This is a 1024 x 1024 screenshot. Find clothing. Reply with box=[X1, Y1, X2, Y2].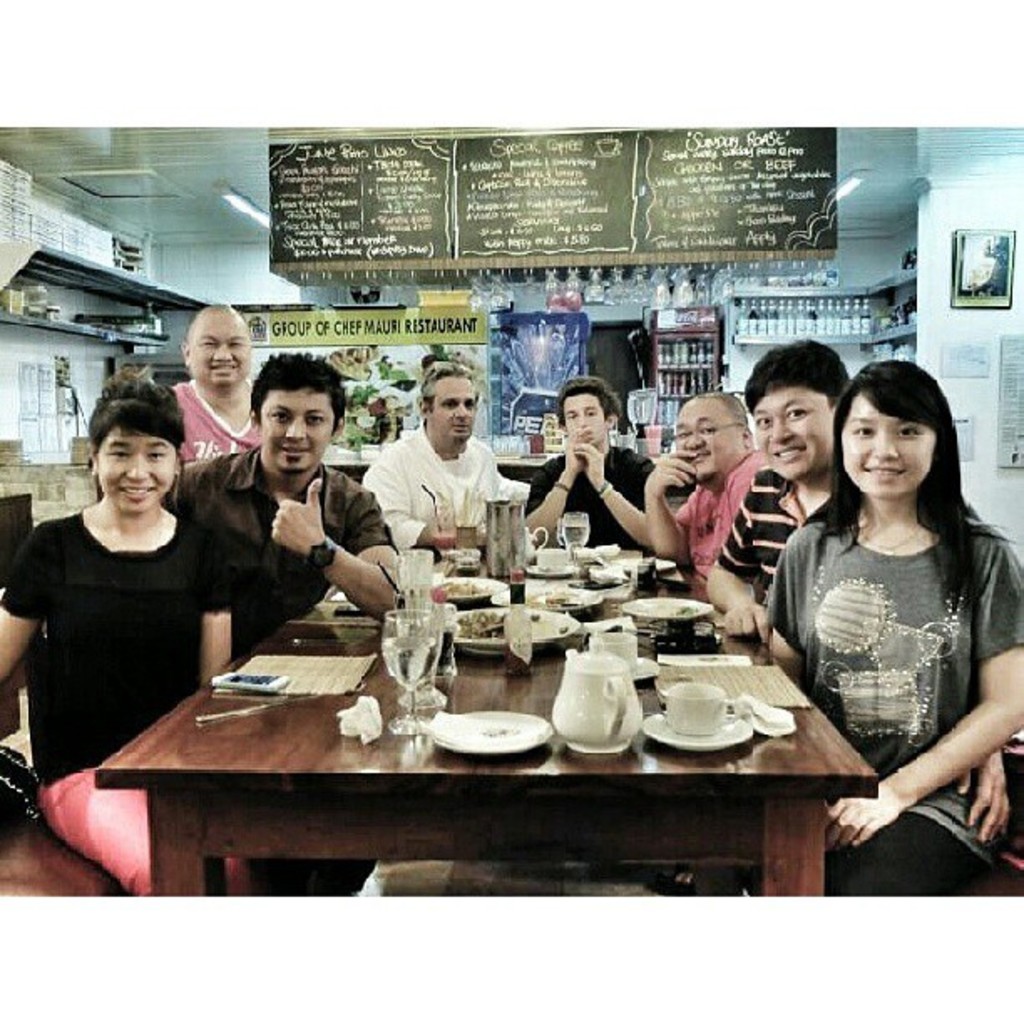
box=[5, 755, 229, 895].
